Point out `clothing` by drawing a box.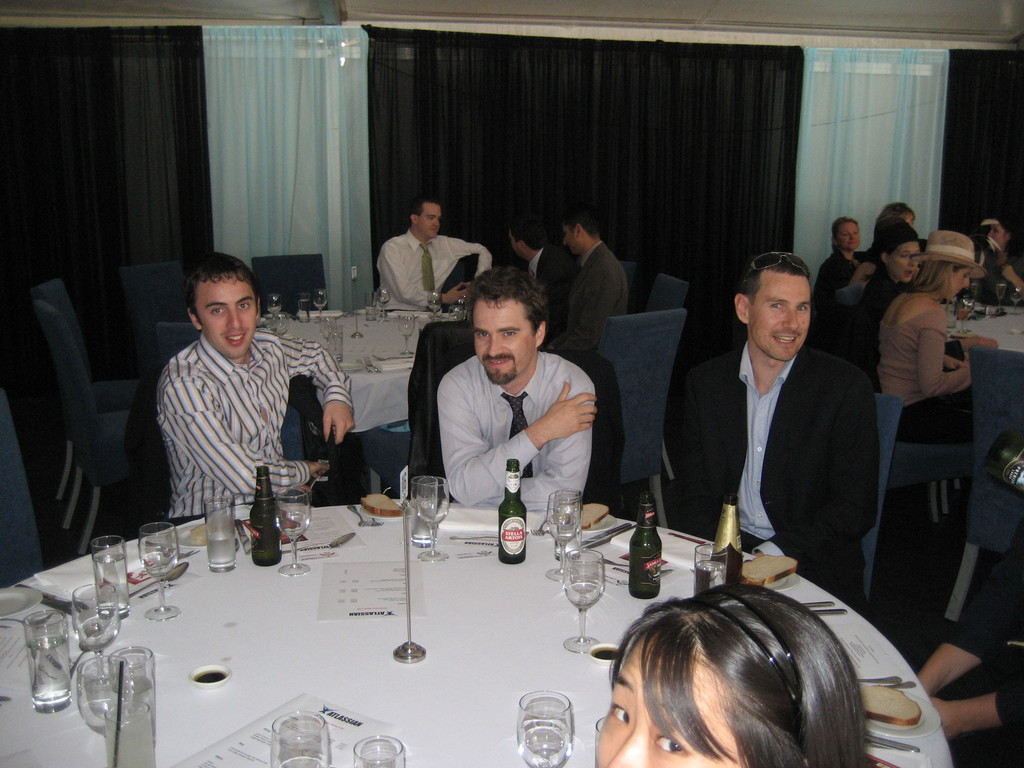
(807, 250, 860, 331).
